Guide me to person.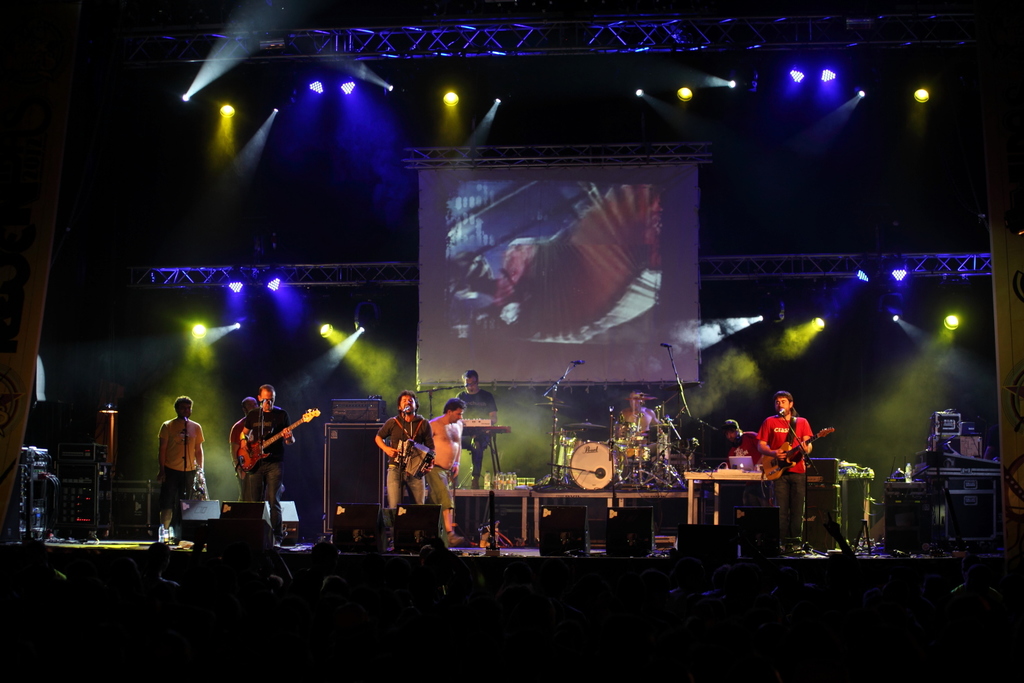
Guidance: <bbox>425, 398, 467, 546</bbox>.
